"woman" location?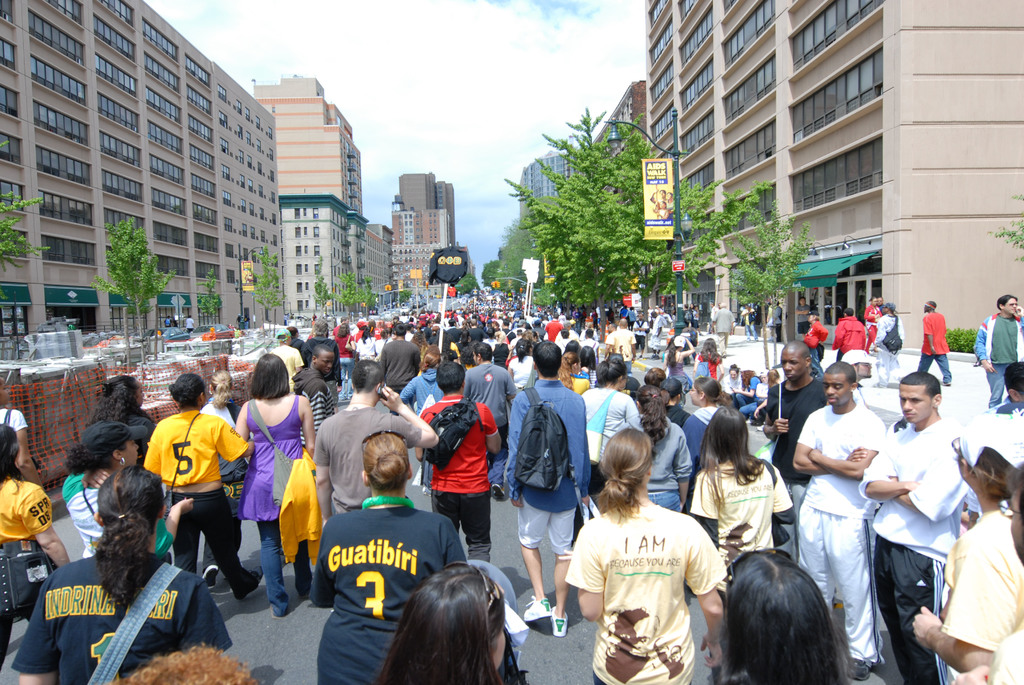
region(694, 337, 726, 382)
